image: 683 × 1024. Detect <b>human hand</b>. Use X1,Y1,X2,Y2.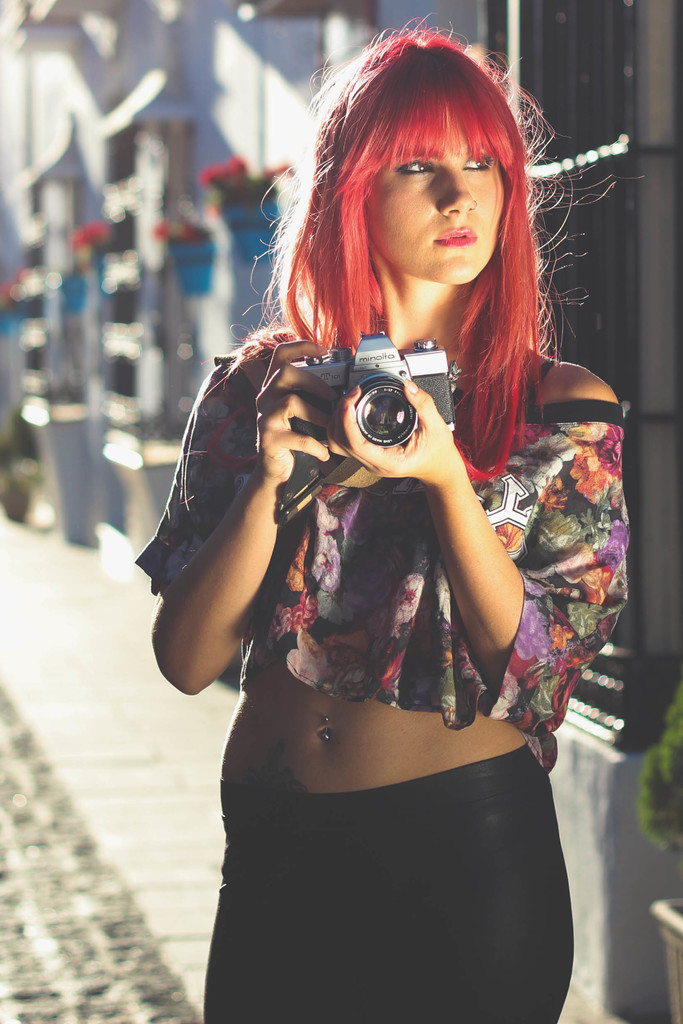
233,325,345,530.
